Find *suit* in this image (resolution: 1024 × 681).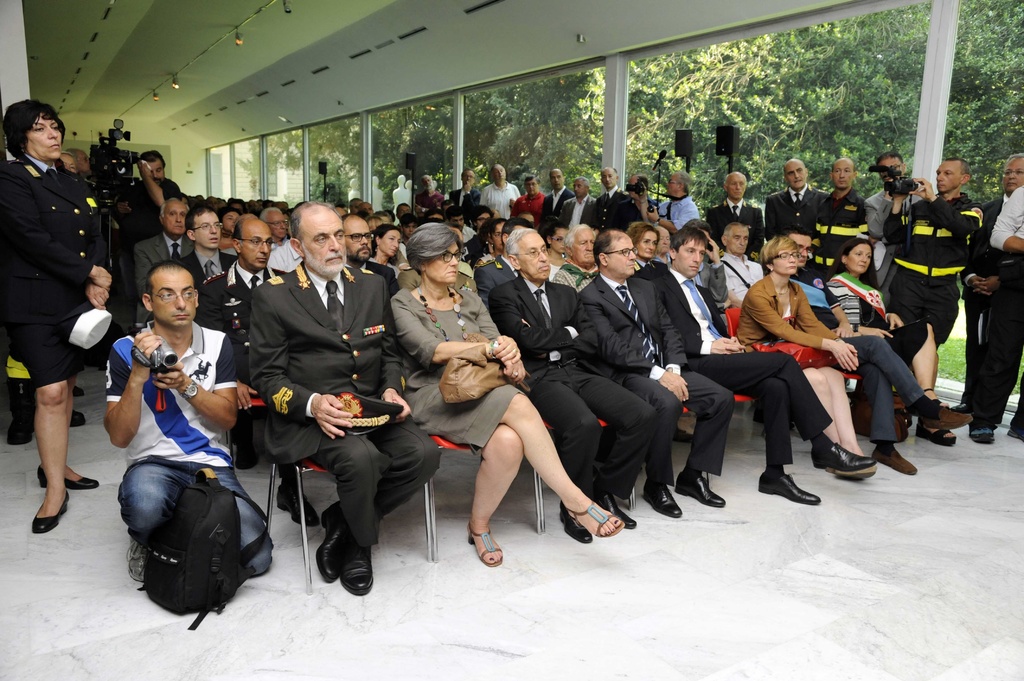
crop(445, 184, 483, 214).
